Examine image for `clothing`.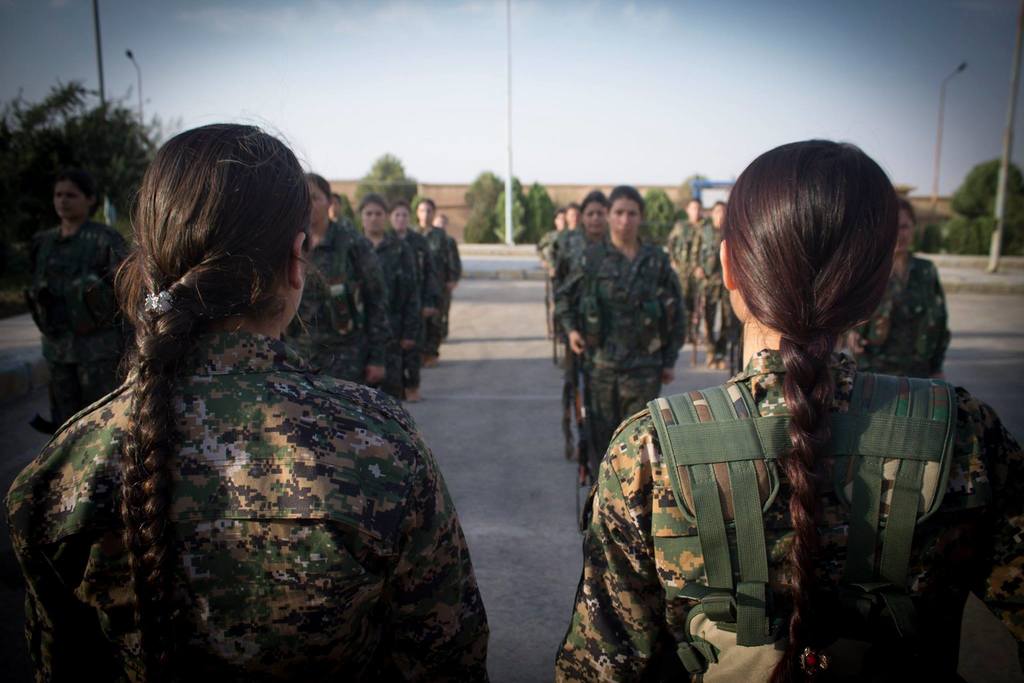
Examination result: (280,220,384,381).
